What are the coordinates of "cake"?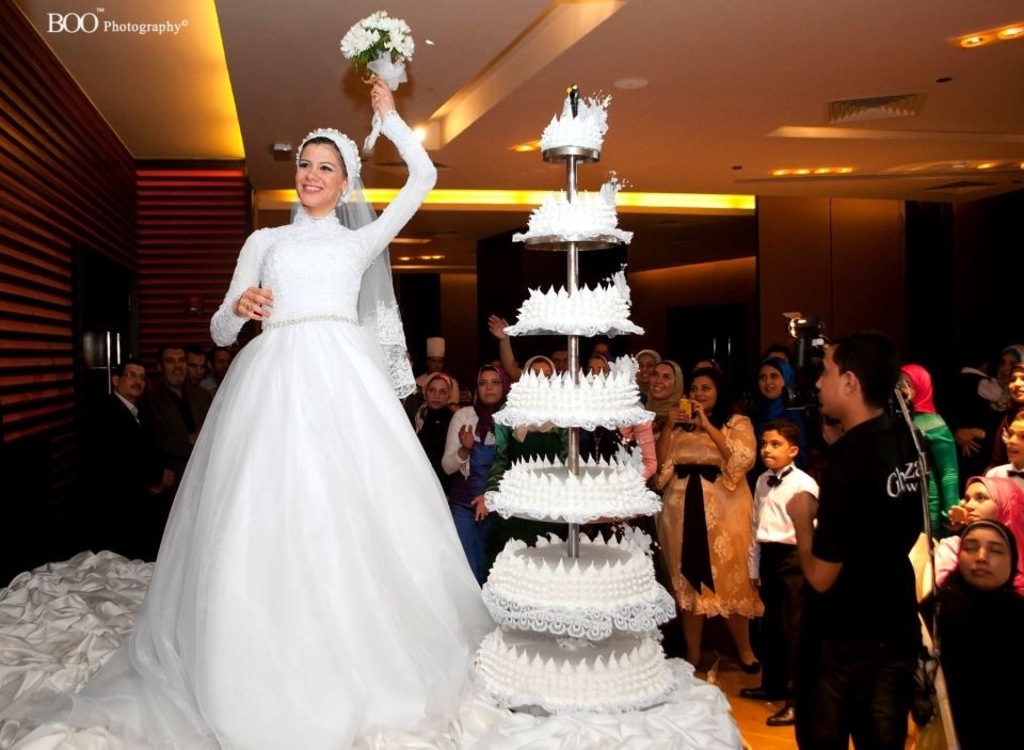
crop(473, 98, 673, 709).
